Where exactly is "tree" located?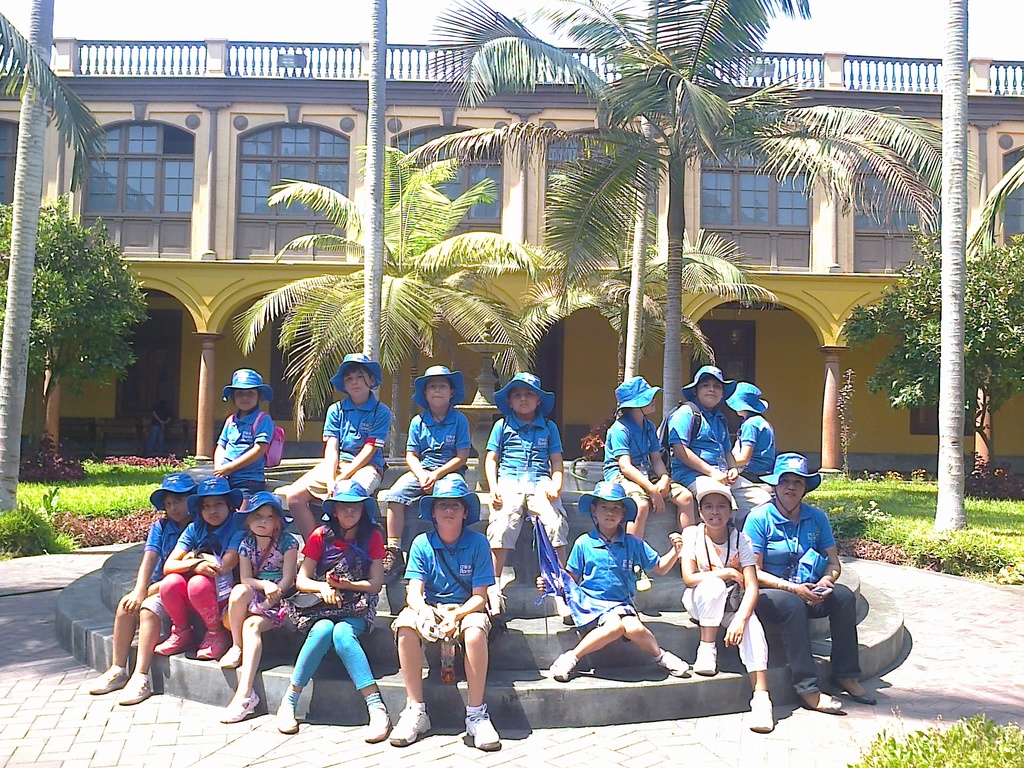
Its bounding box is x1=221, y1=134, x2=552, y2=466.
